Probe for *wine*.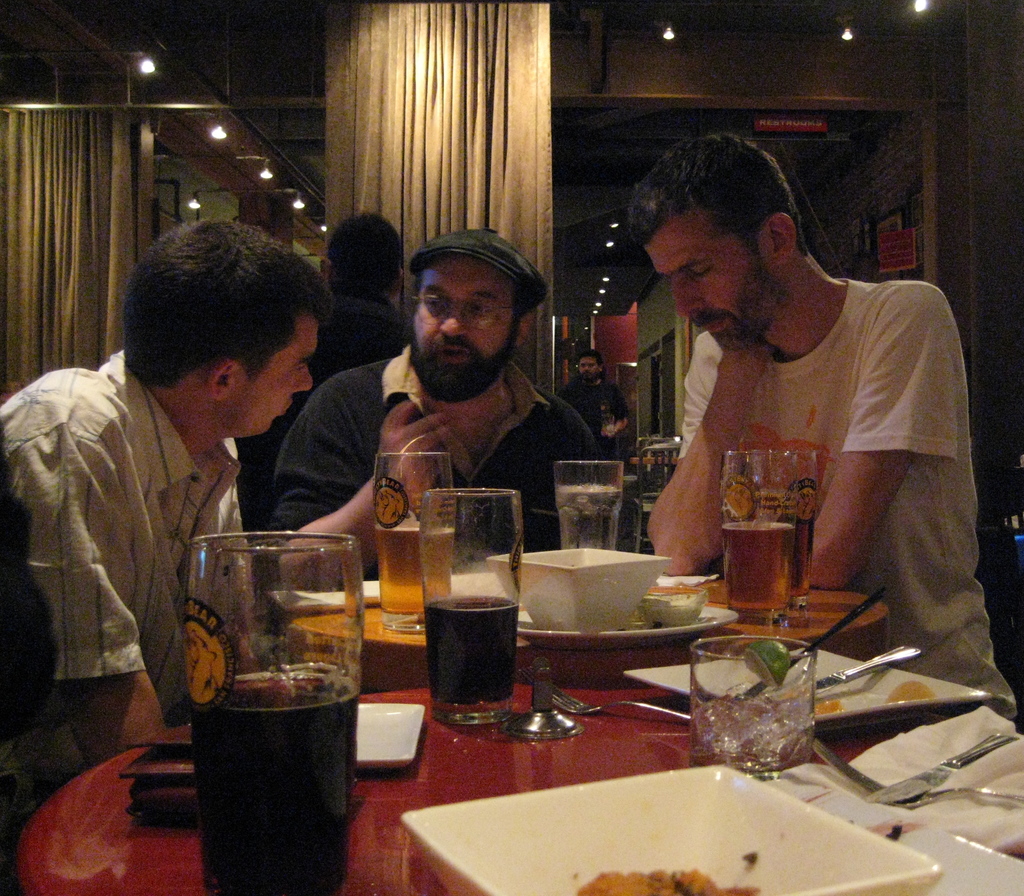
Probe result: (376,516,453,613).
